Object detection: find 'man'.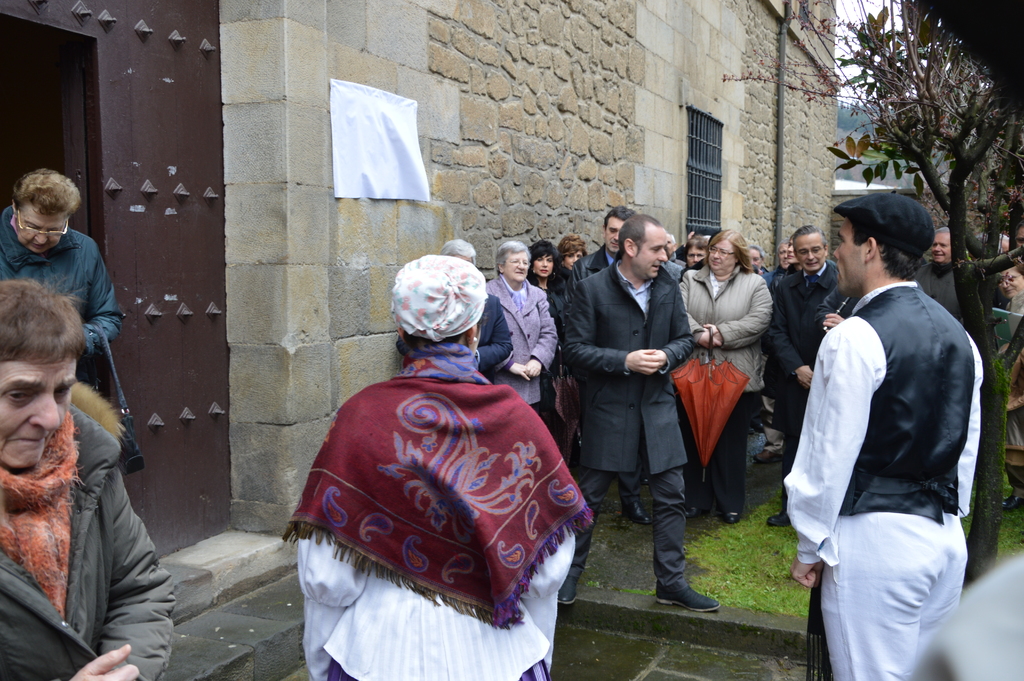
{"x1": 913, "y1": 227, "x2": 972, "y2": 325}.
